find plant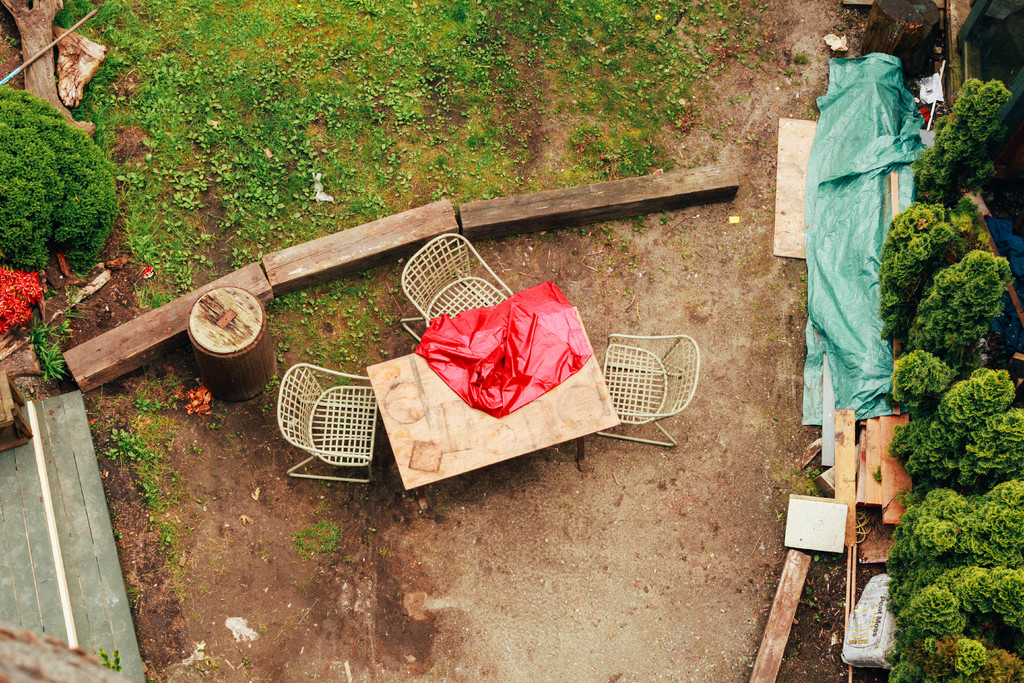
754, 0, 771, 10
